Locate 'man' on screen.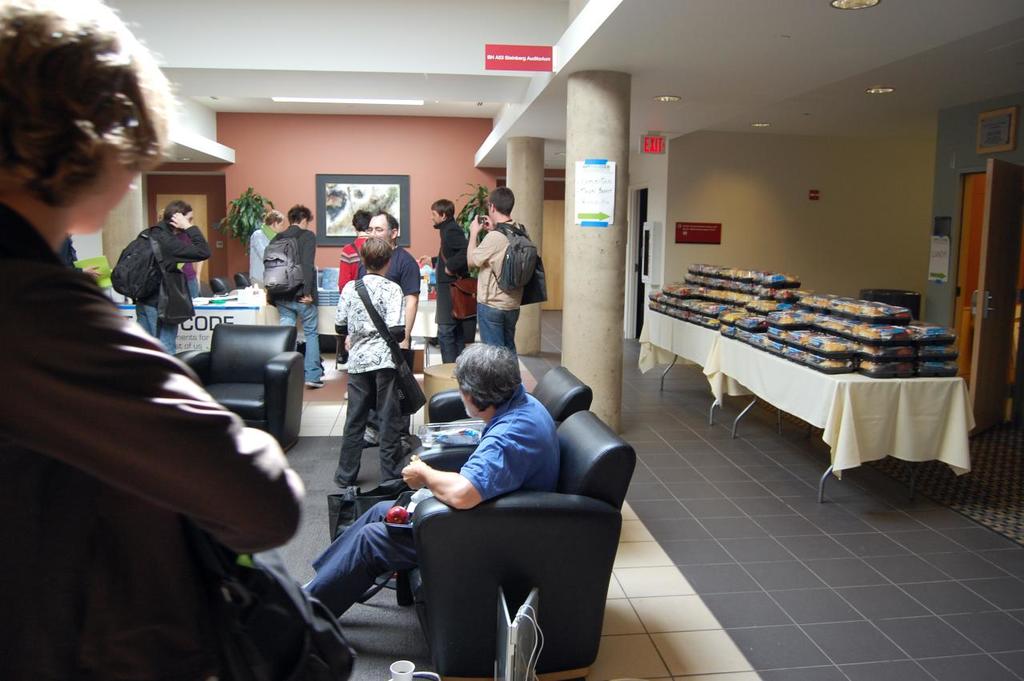
On screen at l=345, t=239, r=411, b=499.
